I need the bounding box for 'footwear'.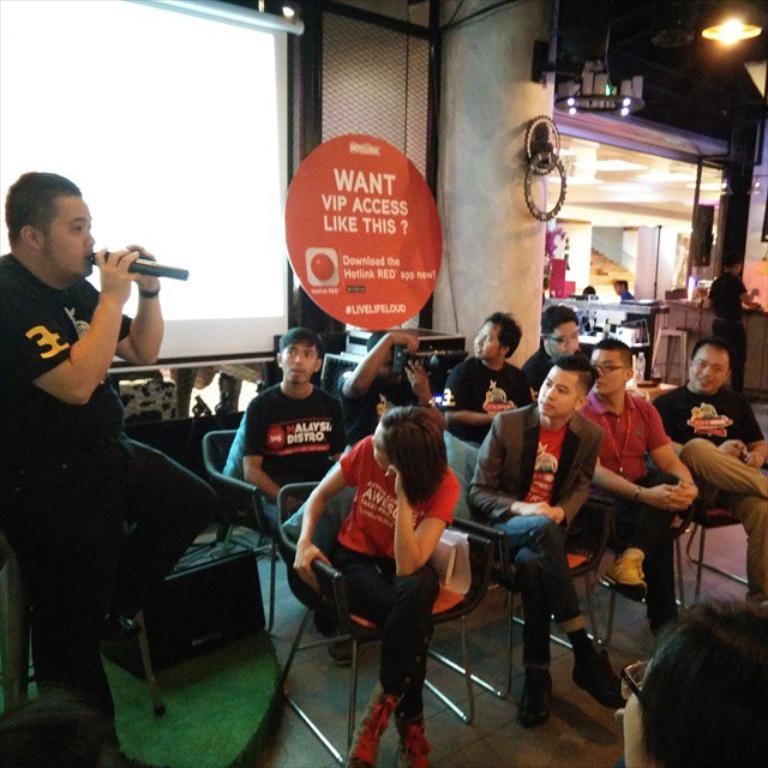
Here it is: {"x1": 404, "y1": 731, "x2": 431, "y2": 767}.
